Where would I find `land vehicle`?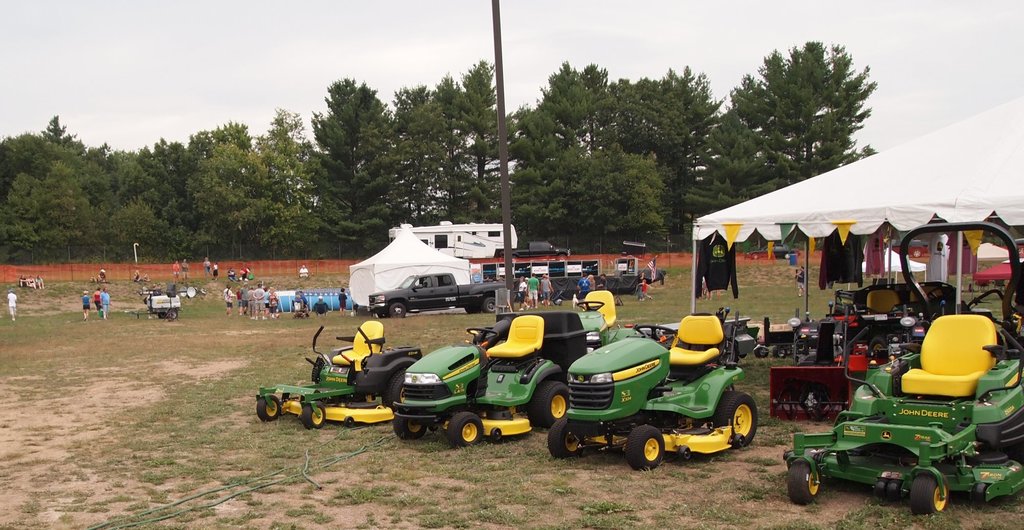
At [551,311,757,472].
